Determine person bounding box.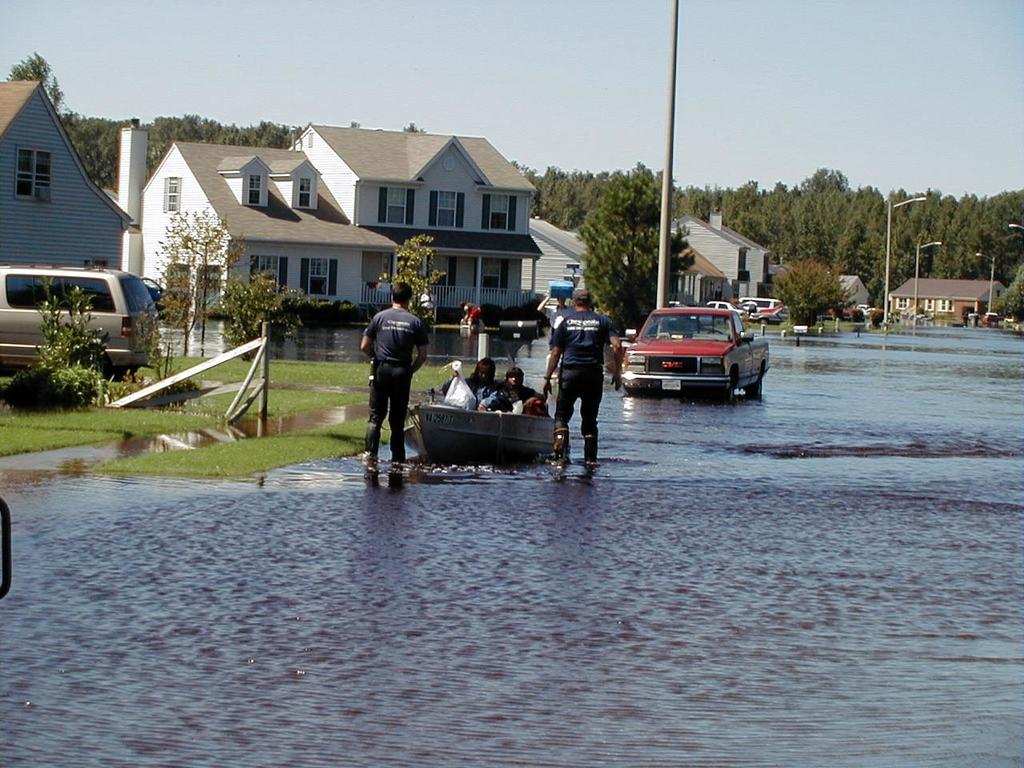
Determined: region(543, 288, 622, 464).
